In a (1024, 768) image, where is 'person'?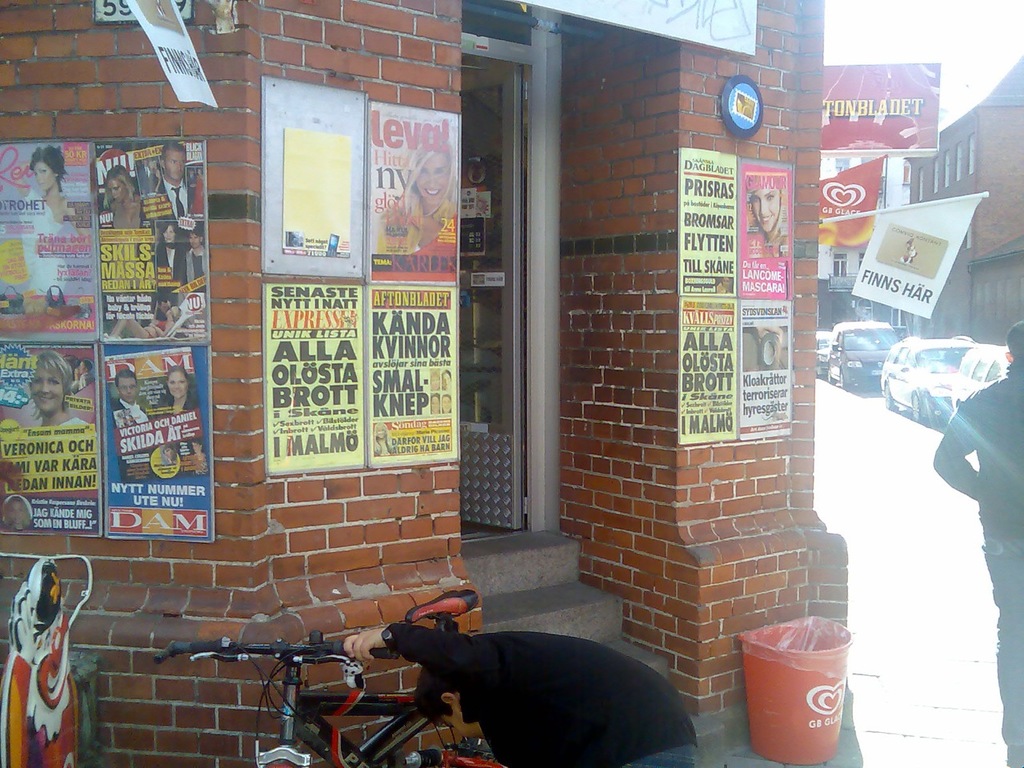
157 218 186 304.
